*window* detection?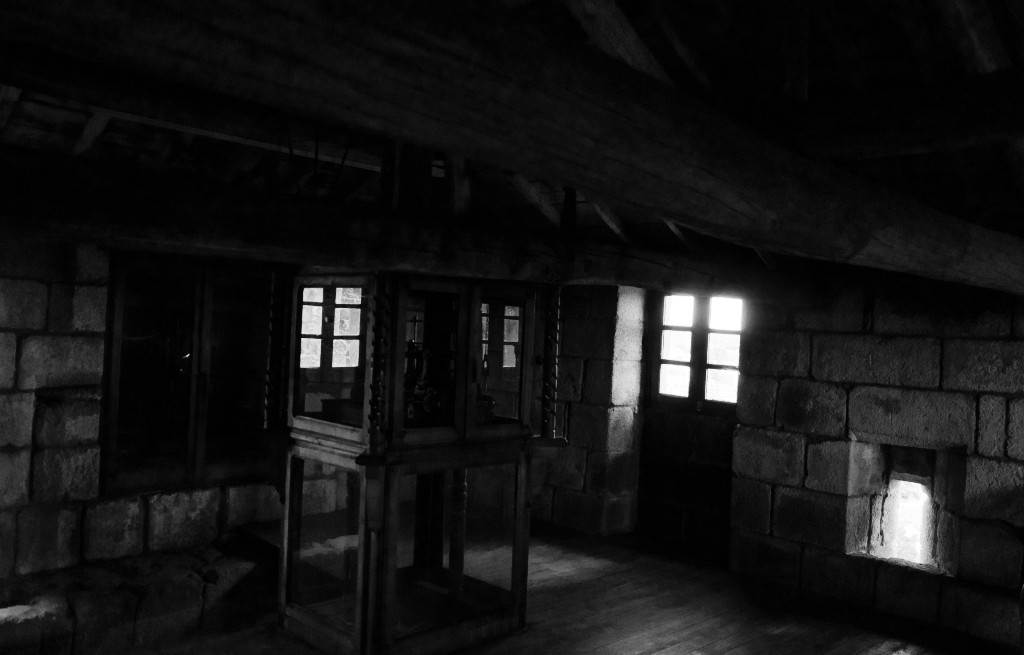
<box>285,269,380,414</box>
